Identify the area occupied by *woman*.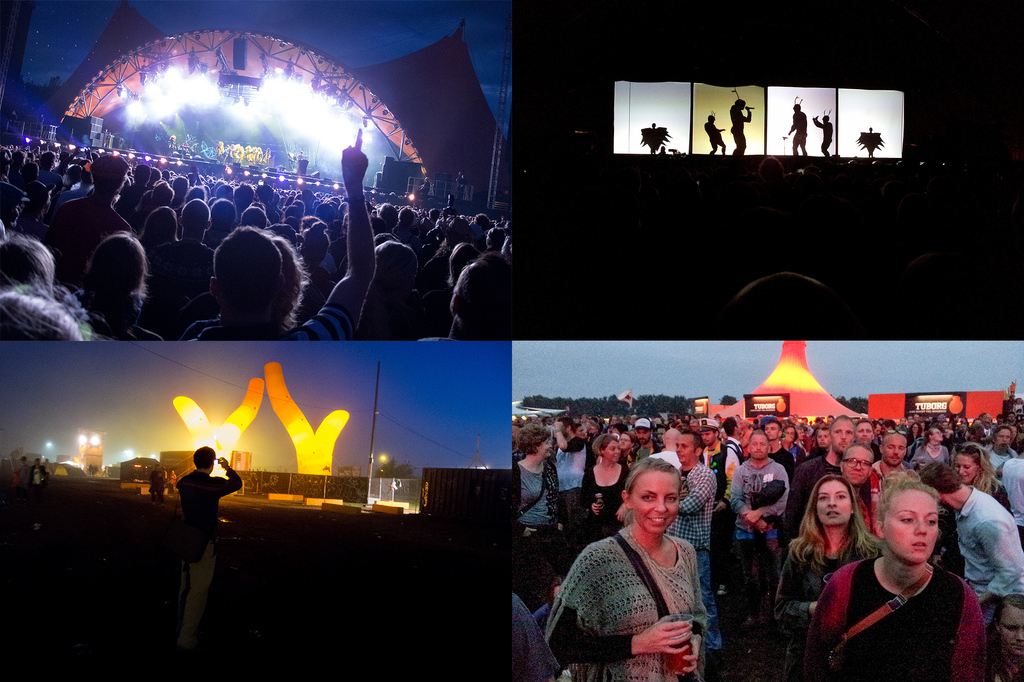
Area: x1=911 y1=427 x2=948 y2=468.
